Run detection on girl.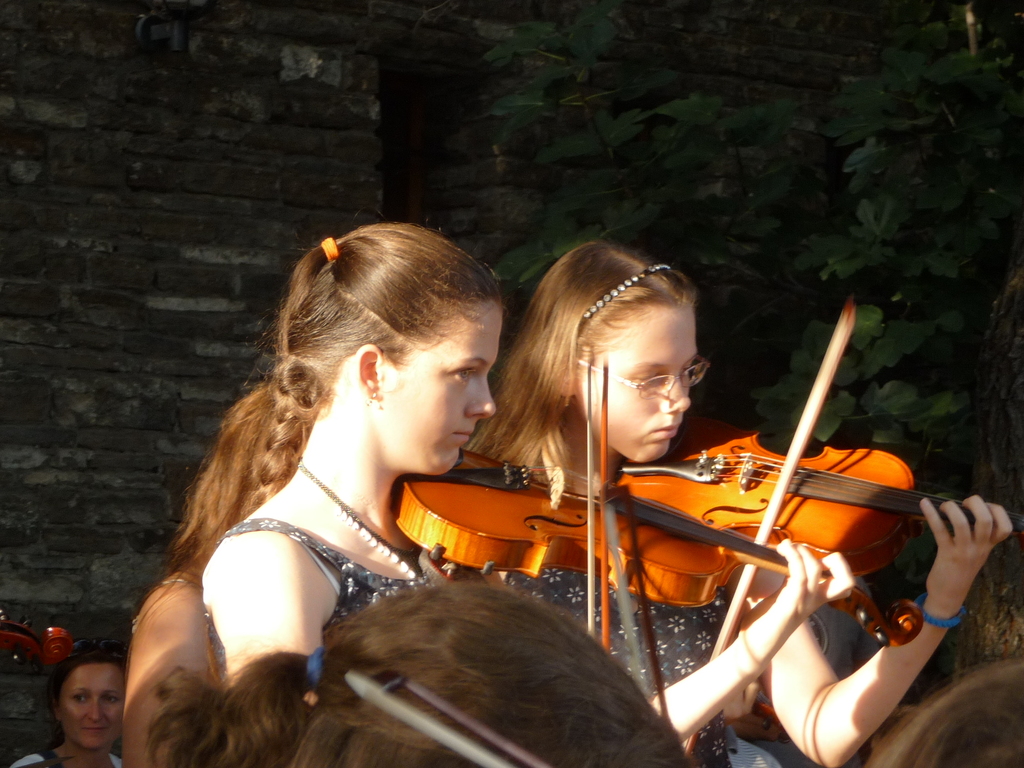
Result: bbox=[470, 243, 1012, 764].
